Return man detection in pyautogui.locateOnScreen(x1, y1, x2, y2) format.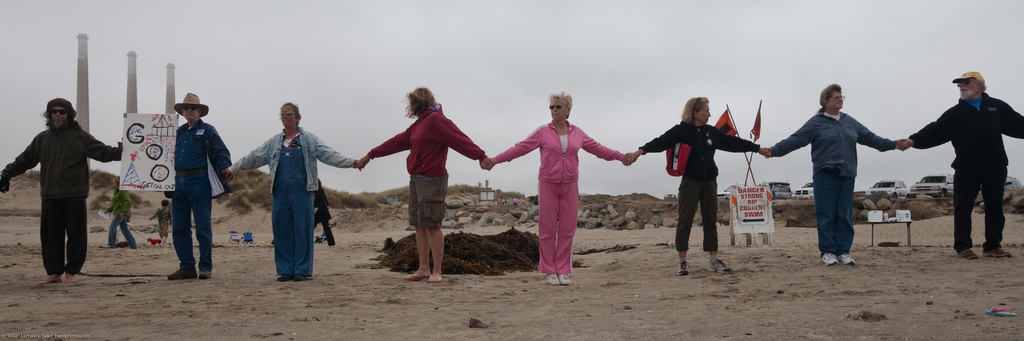
pyautogui.locateOnScreen(165, 89, 232, 278).
